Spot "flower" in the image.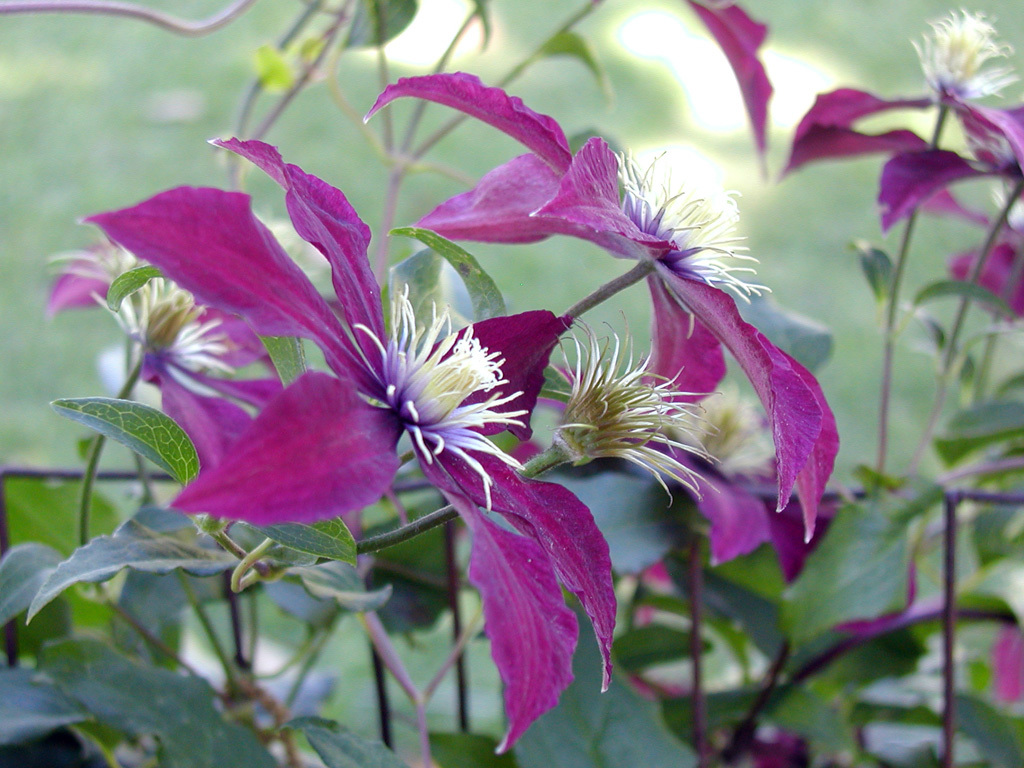
"flower" found at [524,354,843,598].
